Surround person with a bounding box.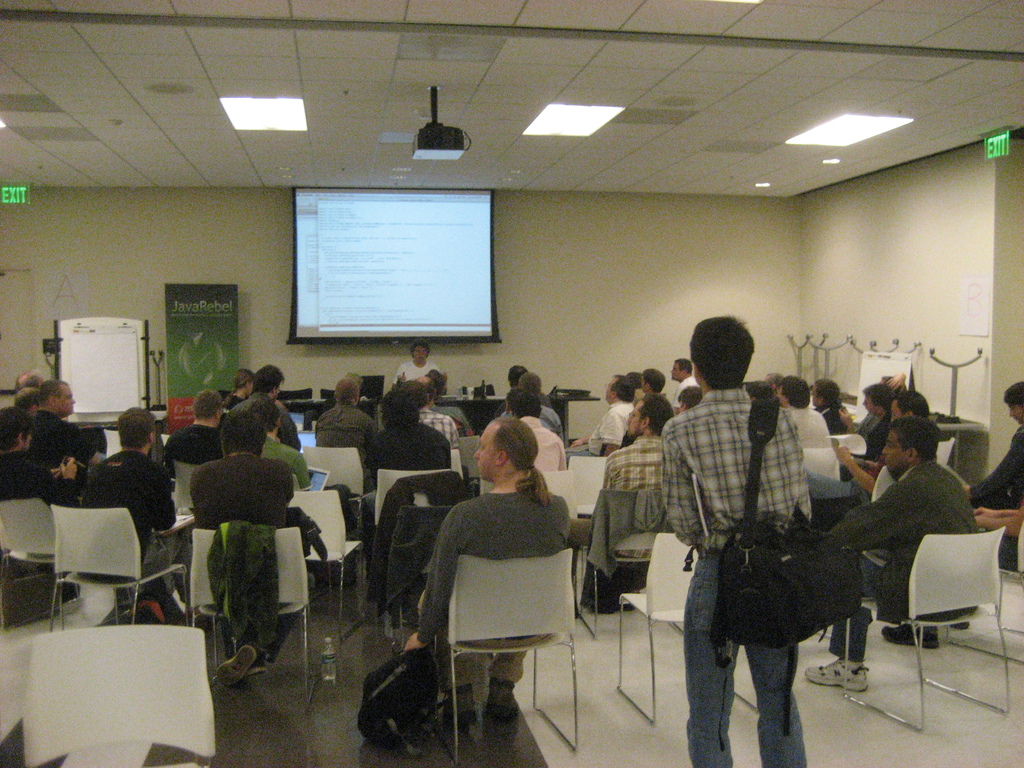
BBox(392, 342, 444, 394).
